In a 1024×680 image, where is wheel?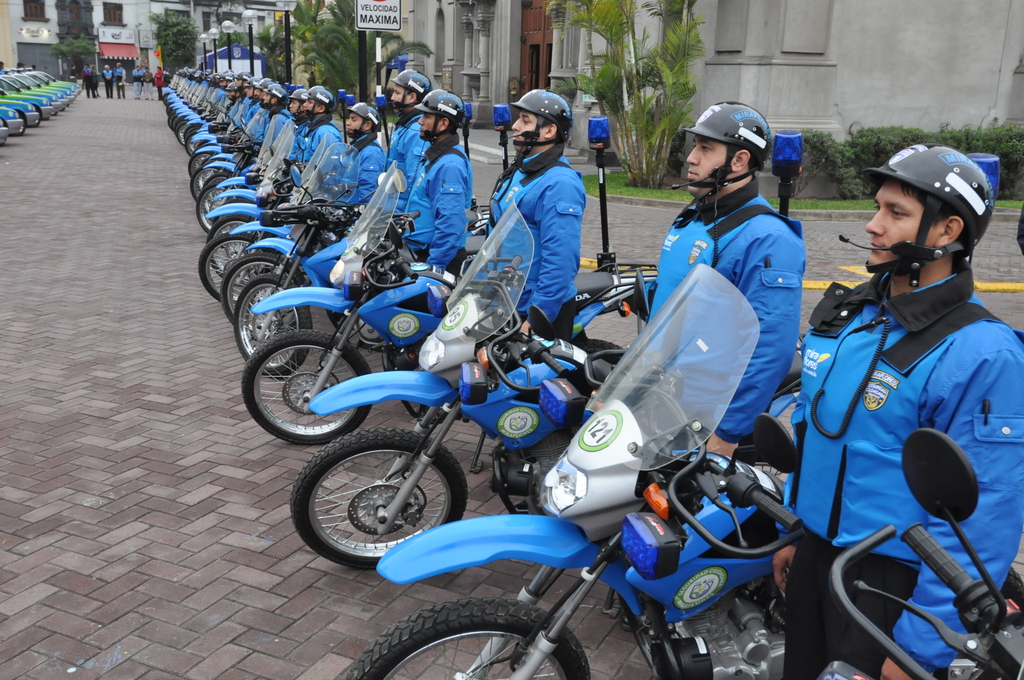
bbox=[7, 104, 26, 135].
